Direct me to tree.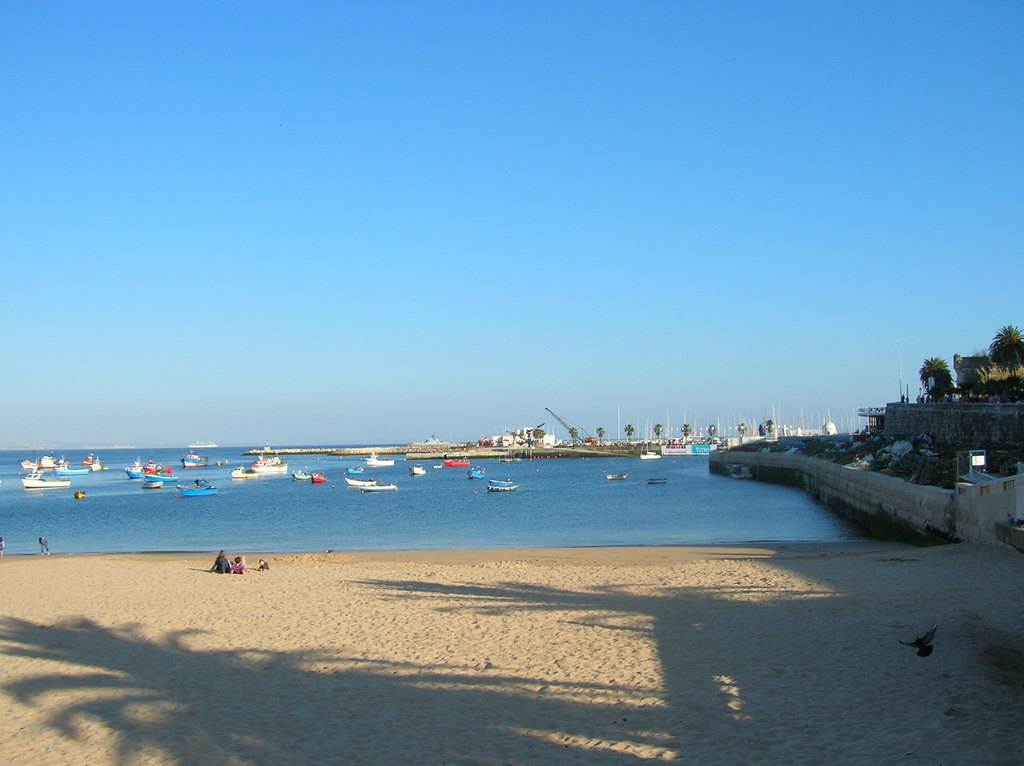
Direction: x1=919 y1=359 x2=957 y2=406.
